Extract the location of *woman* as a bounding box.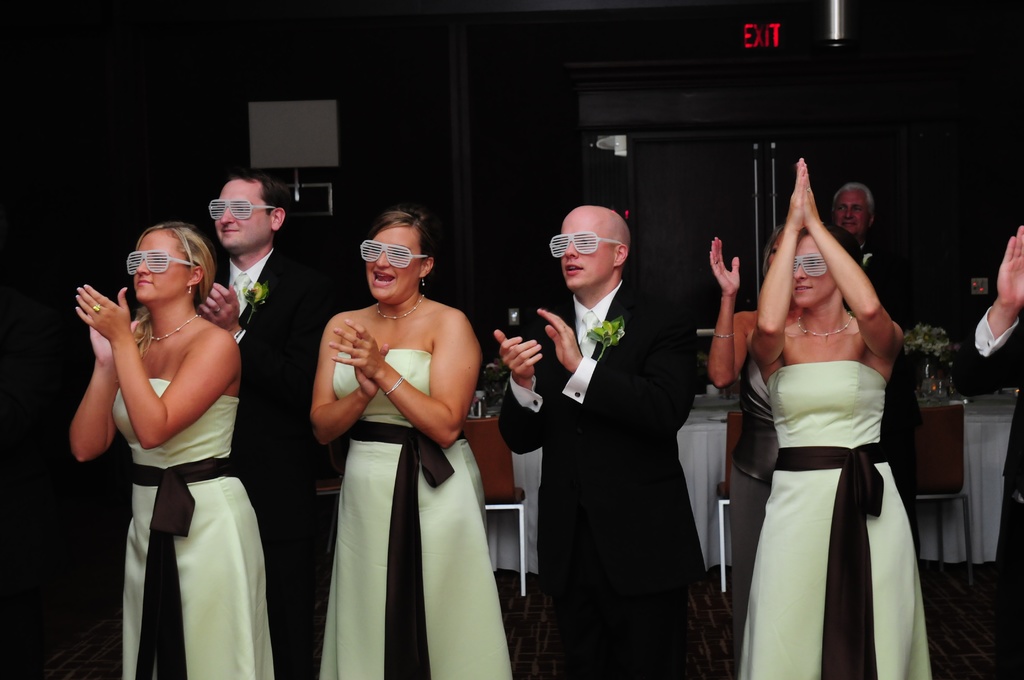
307,202,509,679.
